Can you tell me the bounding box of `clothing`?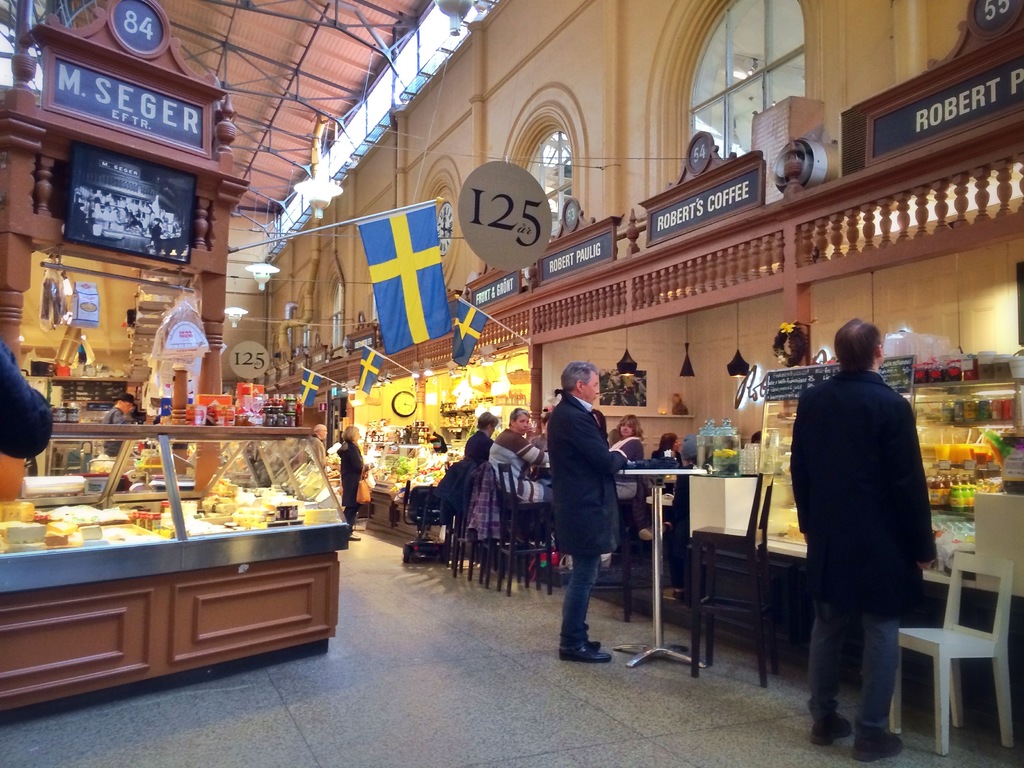
{"left": 791, "top": 346, "right": 943, "bottom": 740}.
